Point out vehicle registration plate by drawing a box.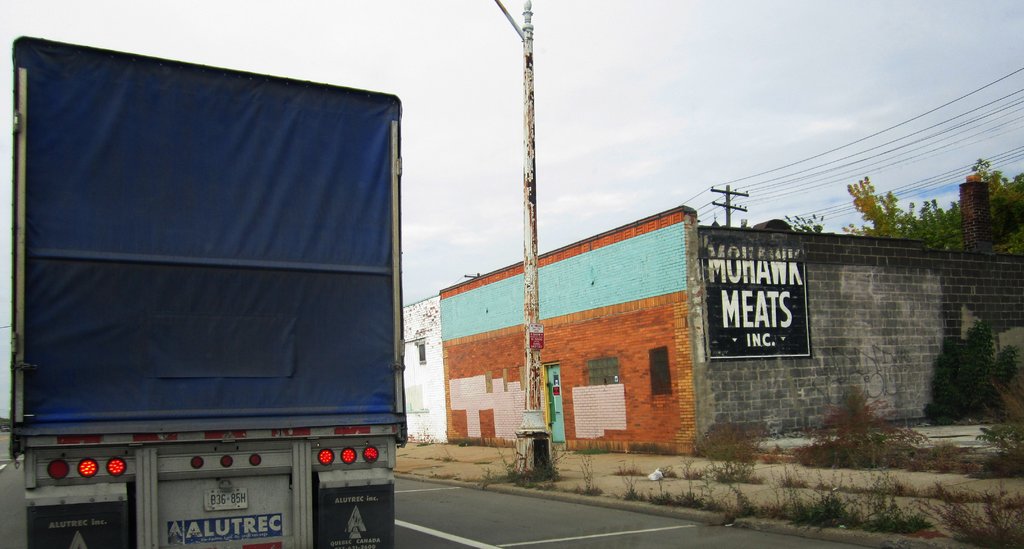
(x1=203, y1=482, x2=250, y2=509).
